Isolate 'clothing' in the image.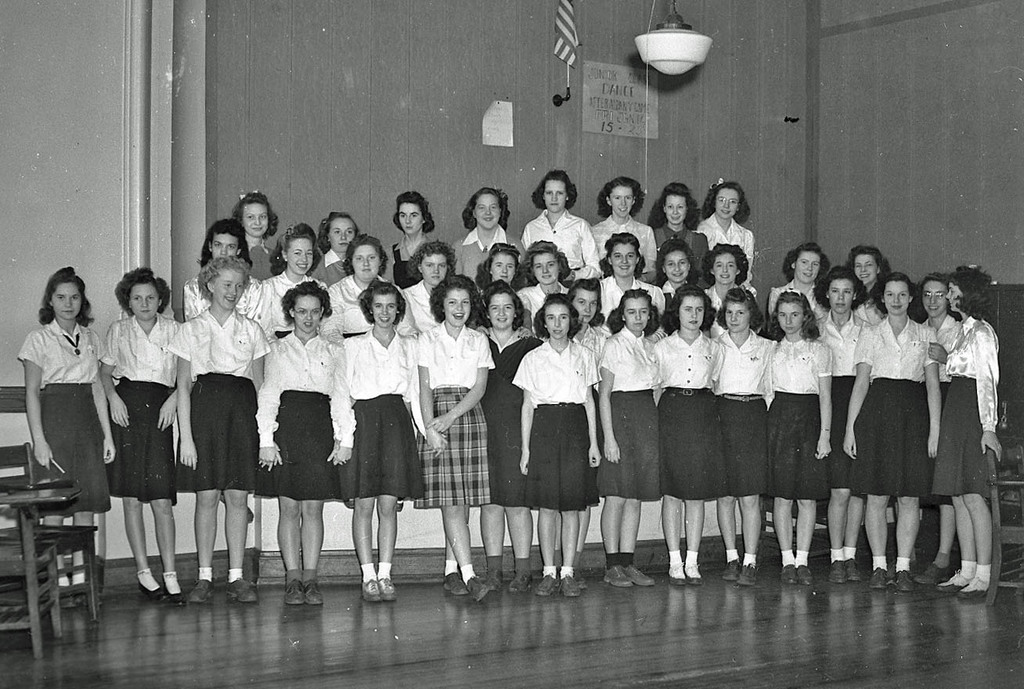
Isolated region: (left=525, top=211, right=601, bottom=284).
